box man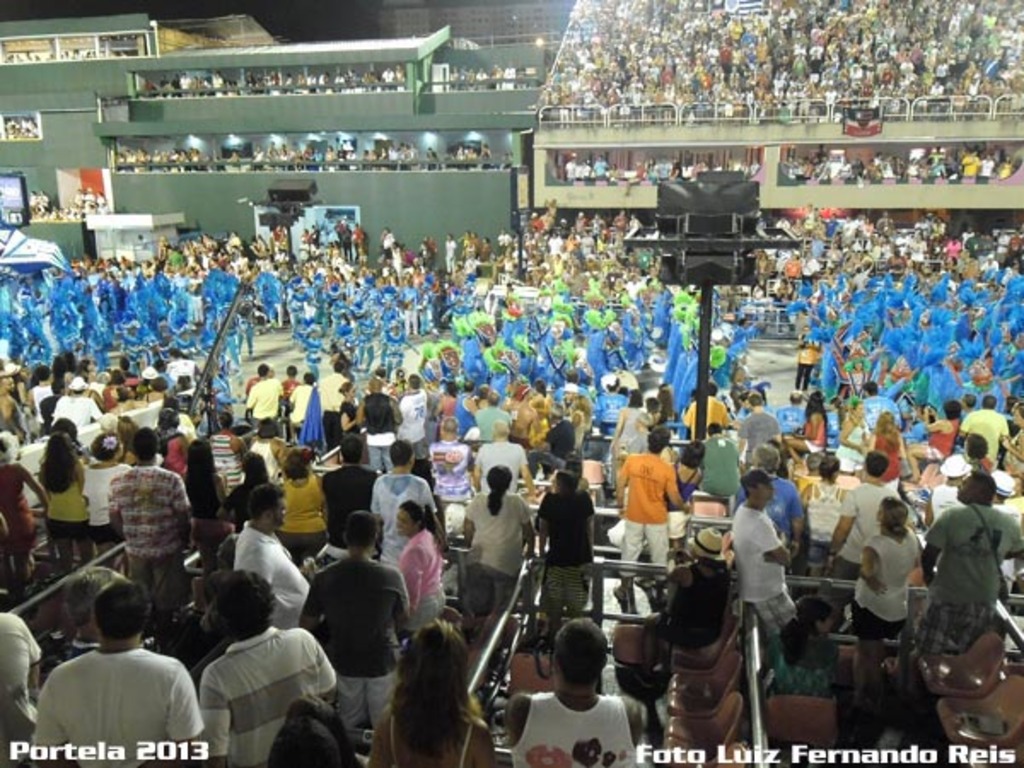
[x1=353, y1=377, x2=403, y2=473]
